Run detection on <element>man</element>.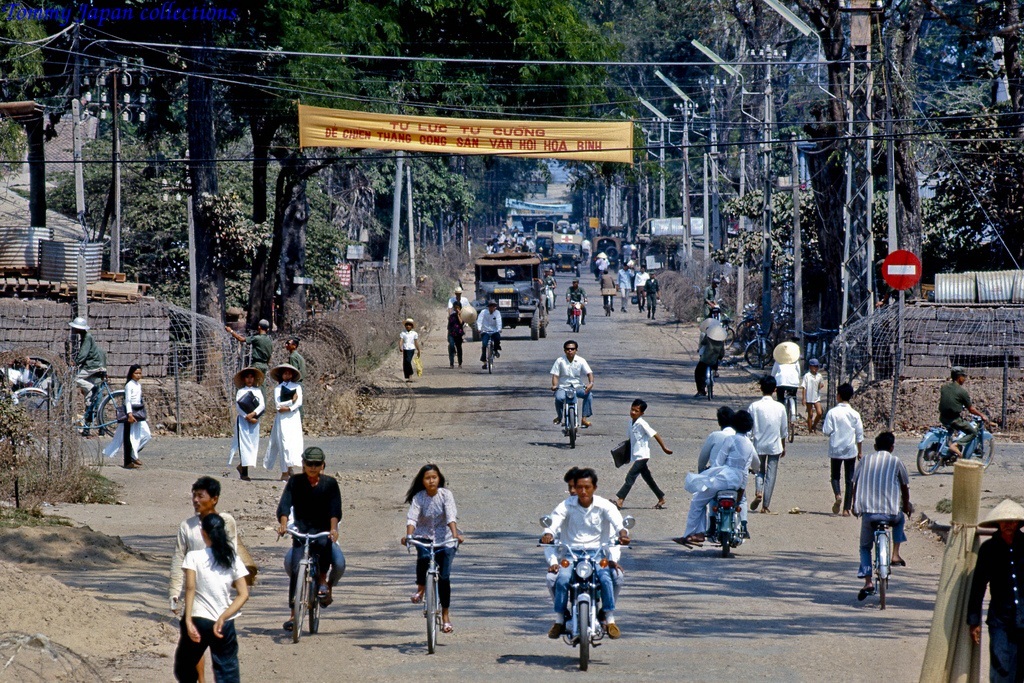
Result: <bbox>618, 263, 632, 309</bbox>.
